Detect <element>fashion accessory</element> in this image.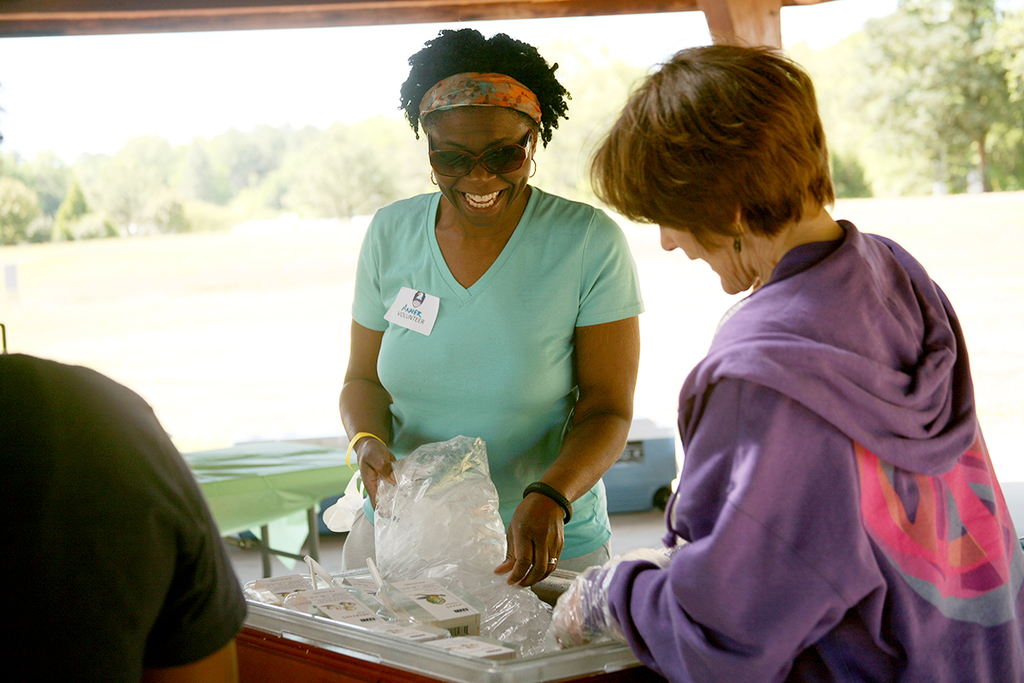
Detection: region(350, 431, 381, 476).
